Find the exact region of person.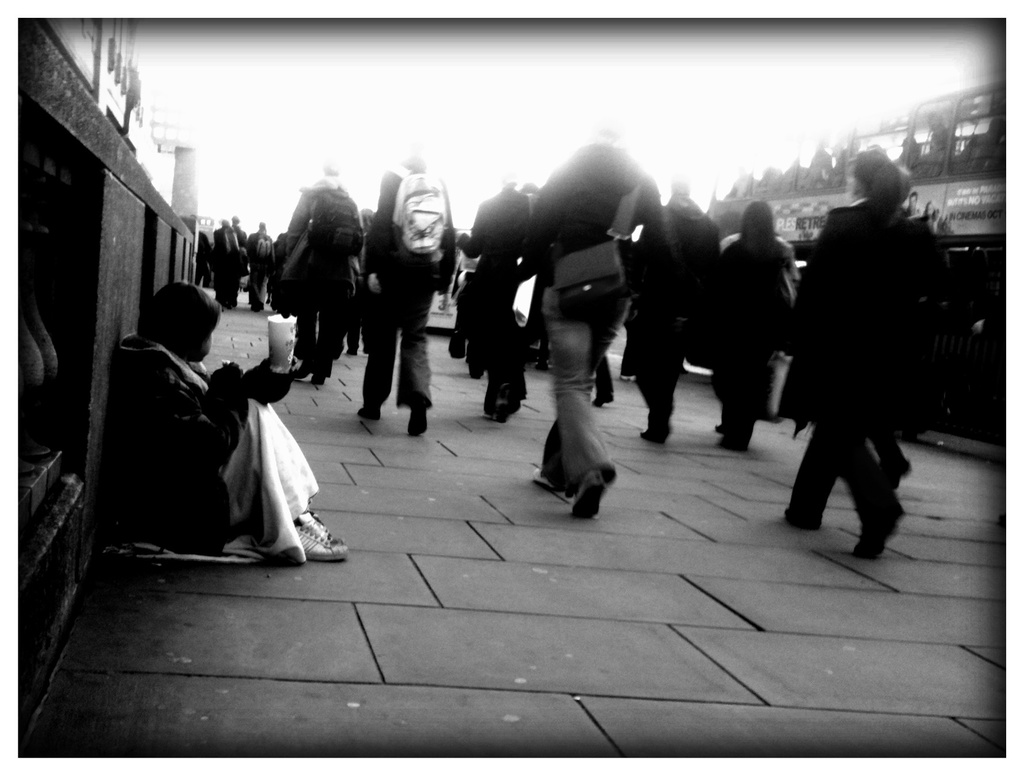
Exact region: pyautogui.locateOnScreen(228, 216, 247, 241).
